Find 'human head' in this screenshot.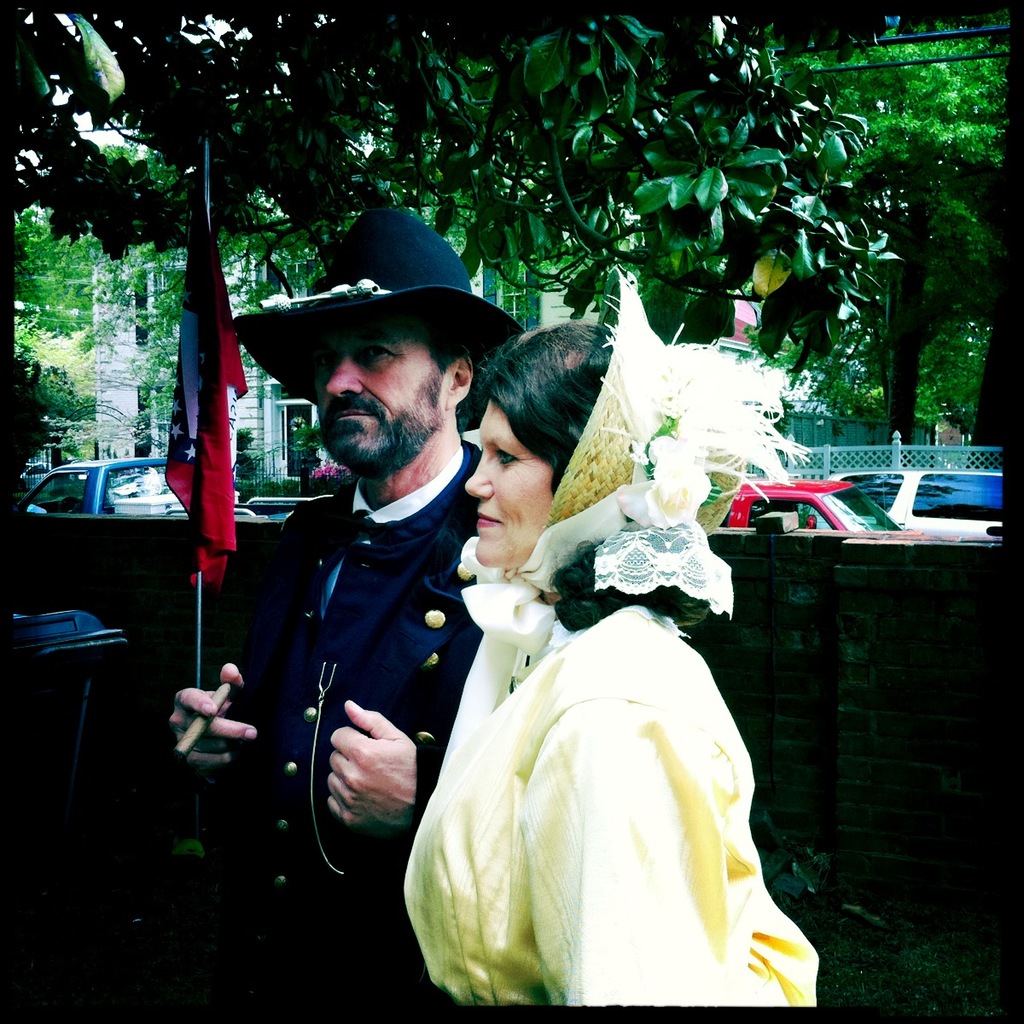
The bounding box for 'human head' is [x1=259, y1=226, x2=510, y2=494].
